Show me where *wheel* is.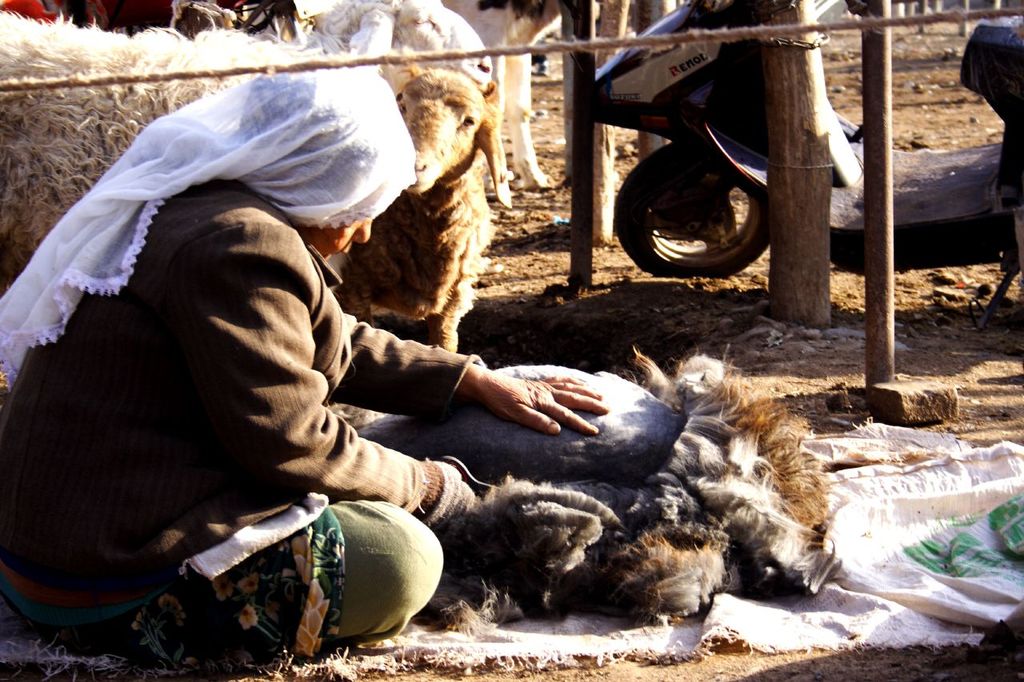
*wheel* is at 616/135/782/264.
